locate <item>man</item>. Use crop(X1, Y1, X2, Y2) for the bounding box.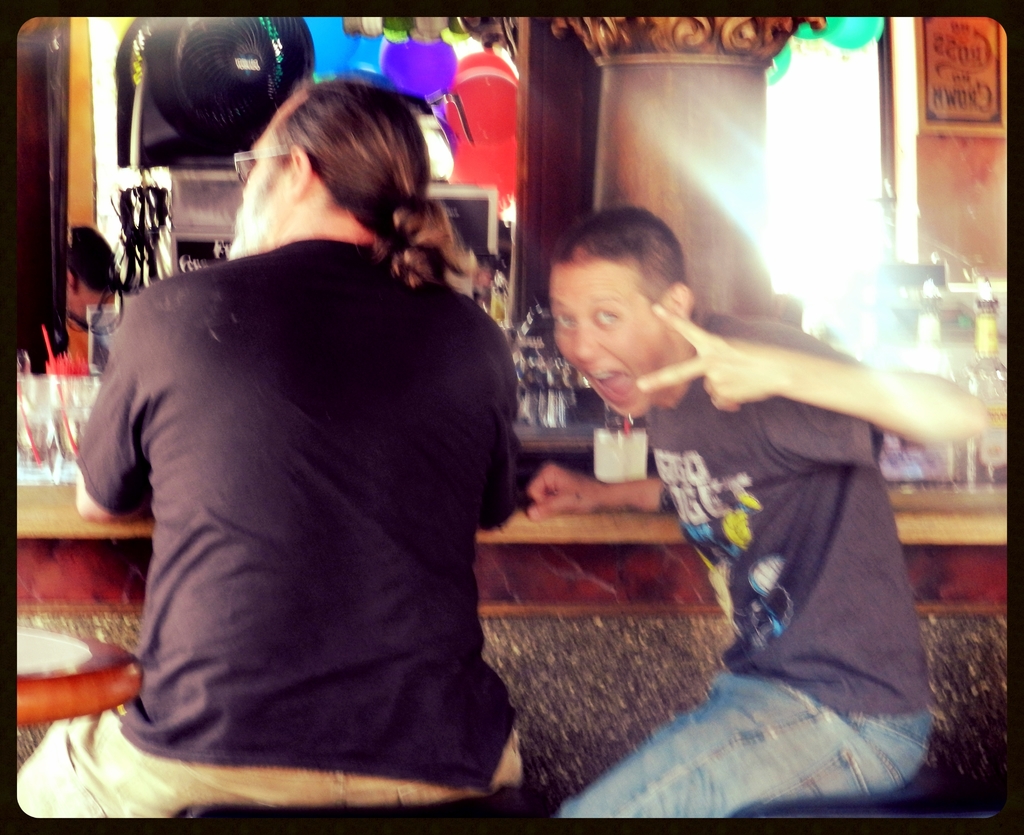
crop(567, 218, 975, 788).
